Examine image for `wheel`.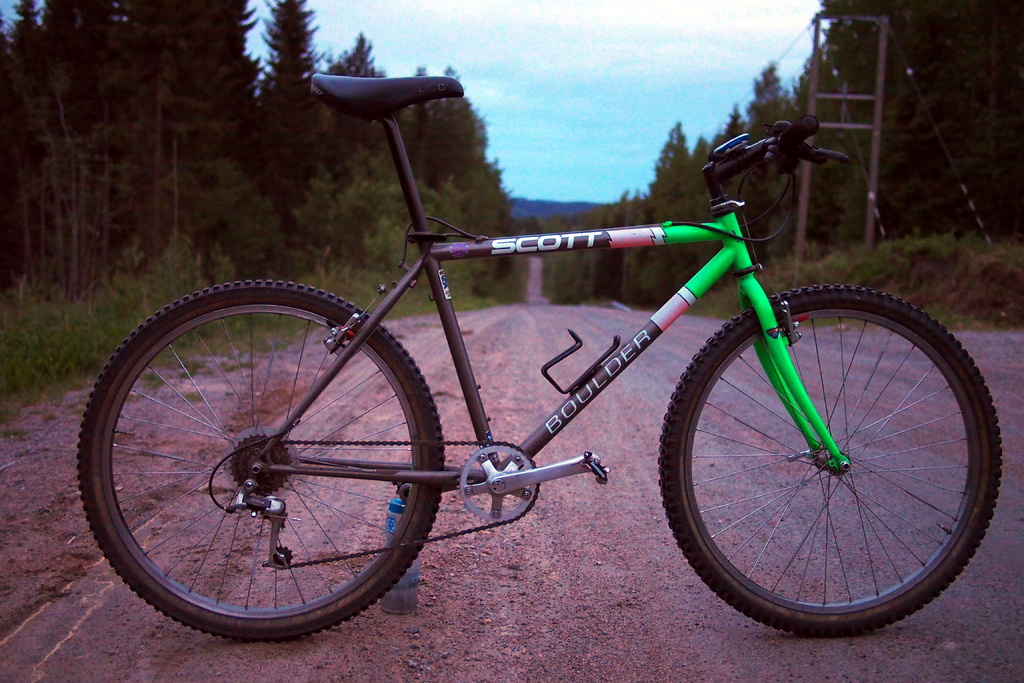
Examination result: select_region(663, 292, 990, 628).
